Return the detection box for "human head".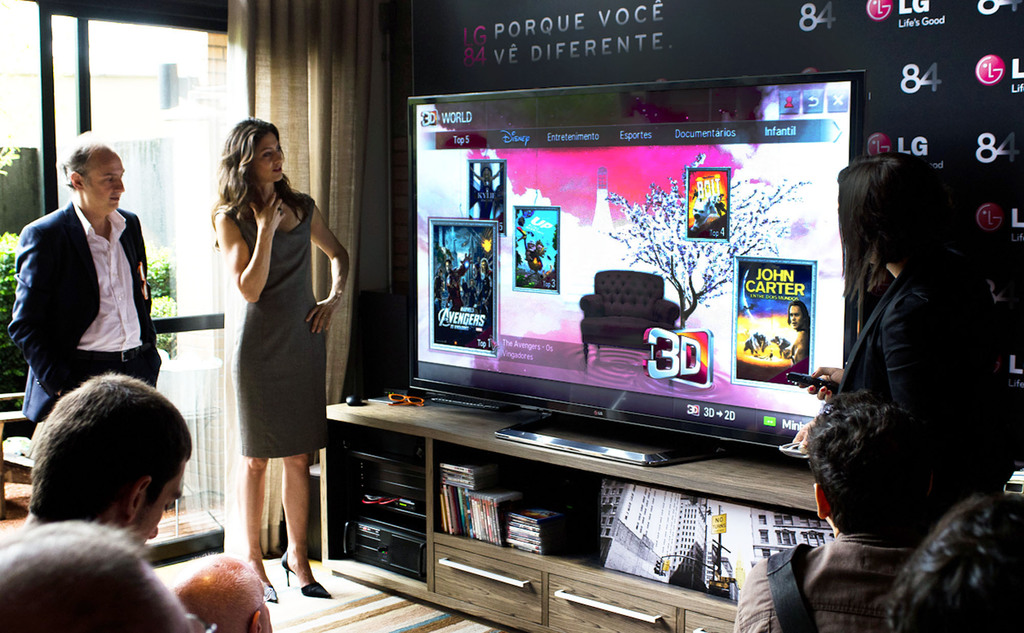
[835,156,959,269].
